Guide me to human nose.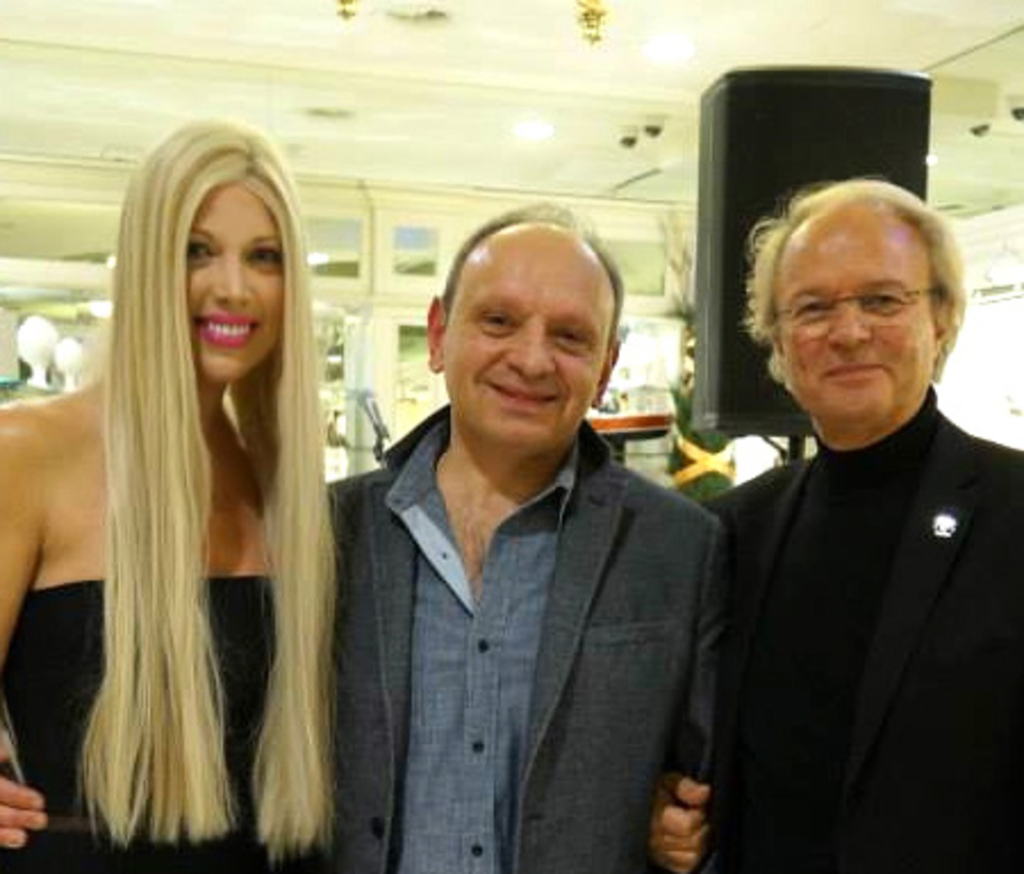
Guidance: 824 303 874 348.
